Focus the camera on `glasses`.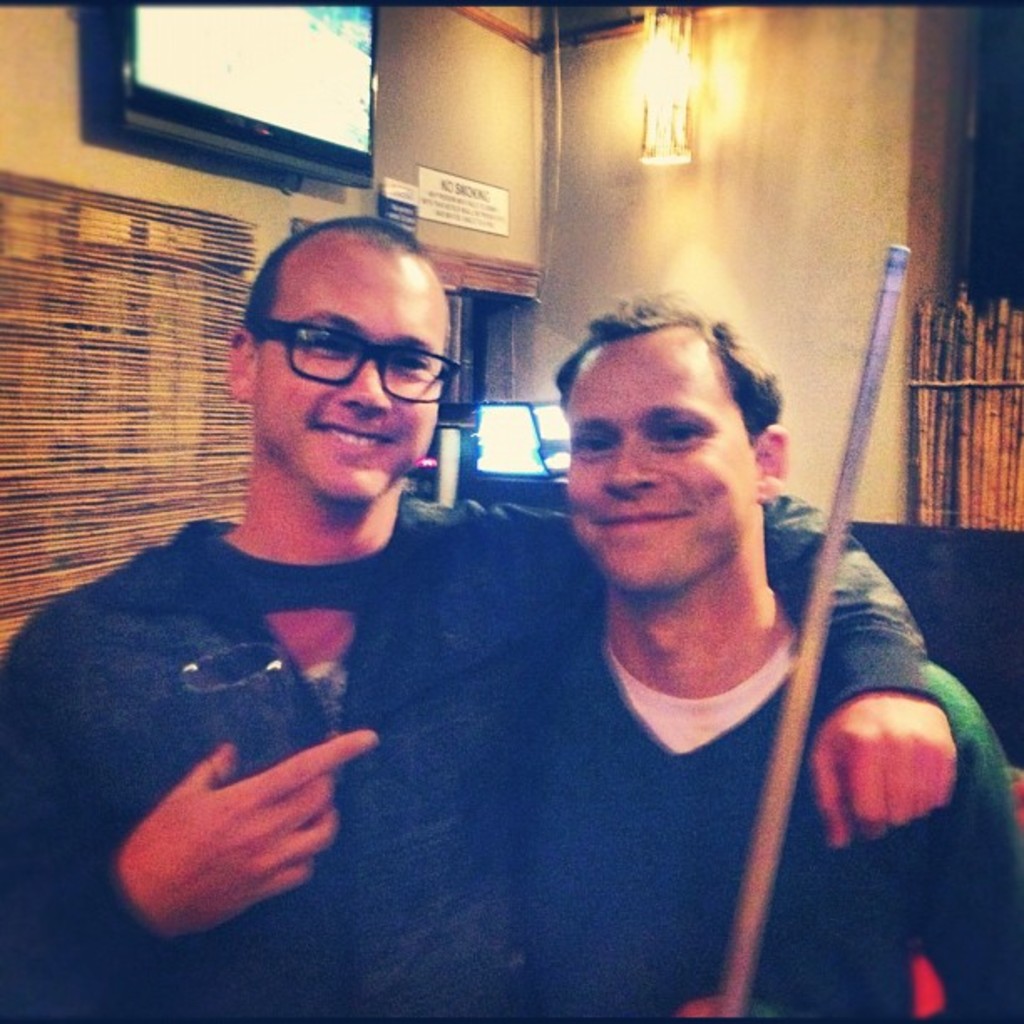
Focus region: detection(249, 311, 474, 400).
